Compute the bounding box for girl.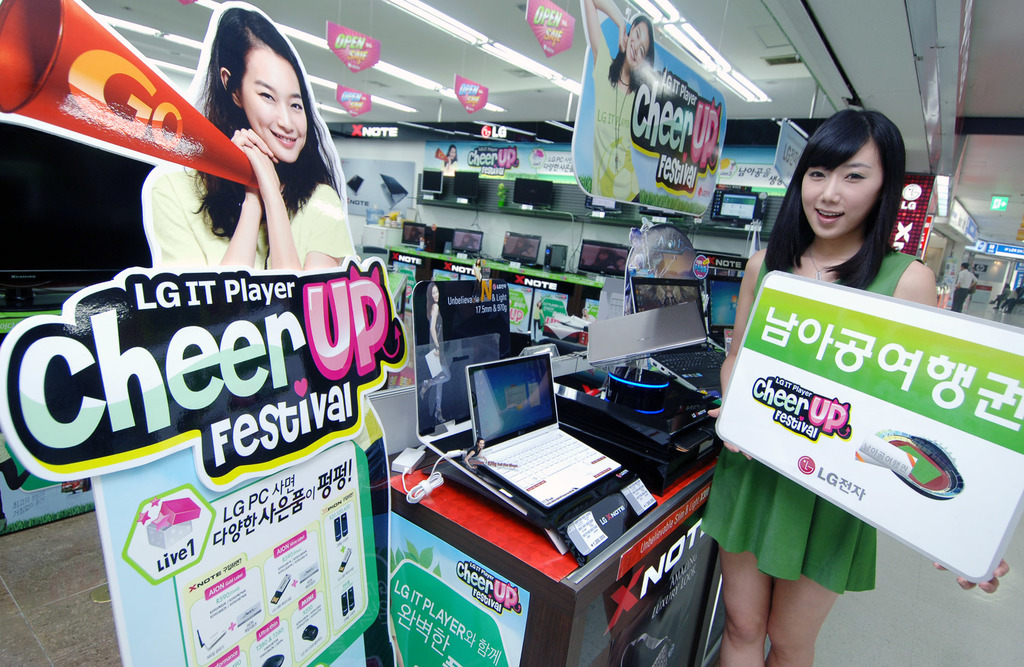
(left=577, top=0, right=656, bottom=203).
